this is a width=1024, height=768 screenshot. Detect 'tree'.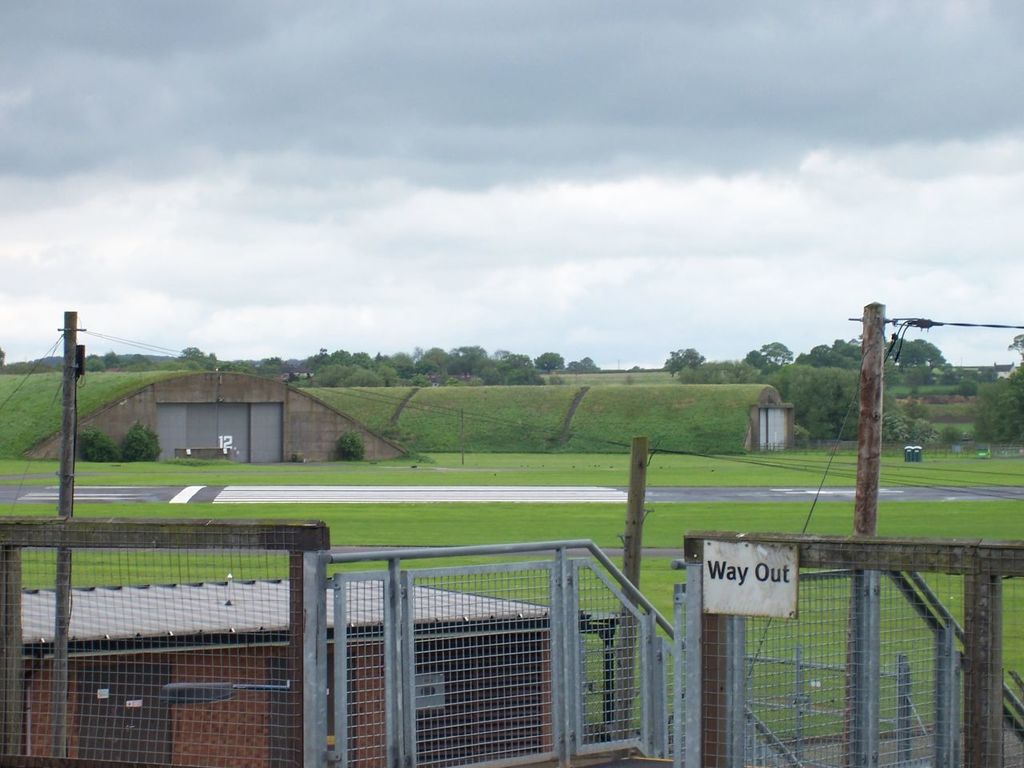
{"x1": 498, "y1": 366, "x2": 542, "y2": 386}.
